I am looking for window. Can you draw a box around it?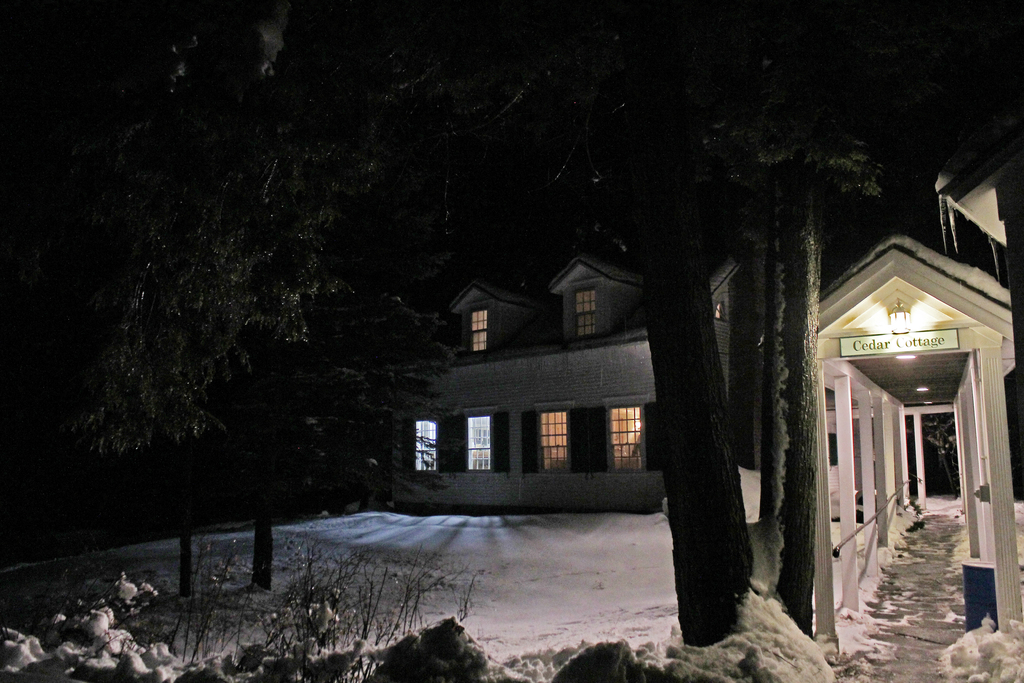
Sure, the bounding box is l=409, t=415, r=442, b=471.
